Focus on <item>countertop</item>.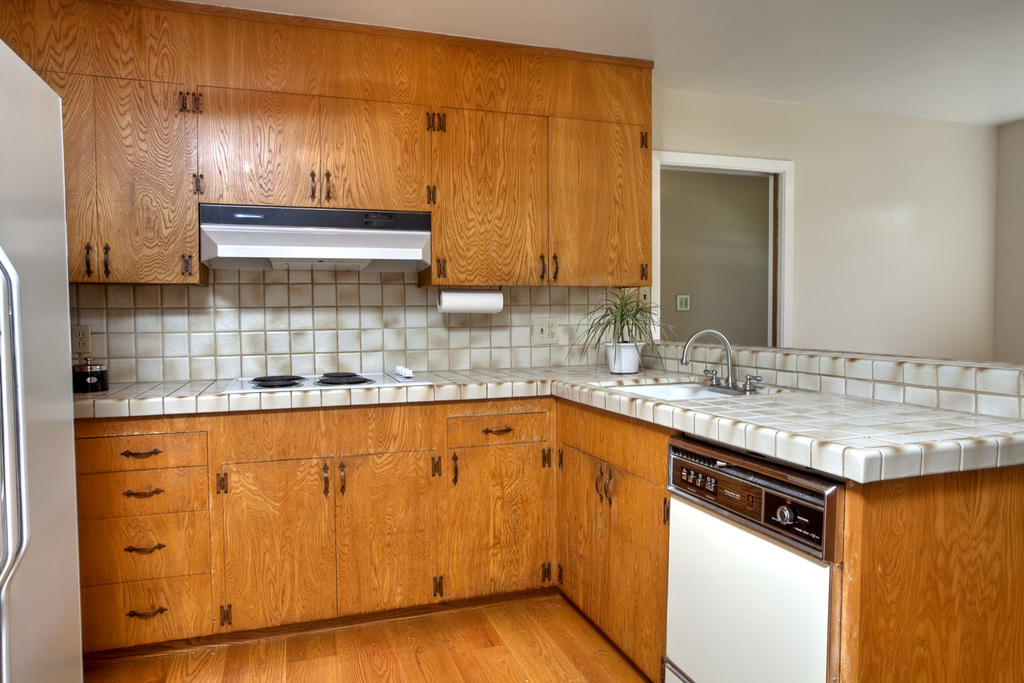
Focused at 70,279,1023,682.
